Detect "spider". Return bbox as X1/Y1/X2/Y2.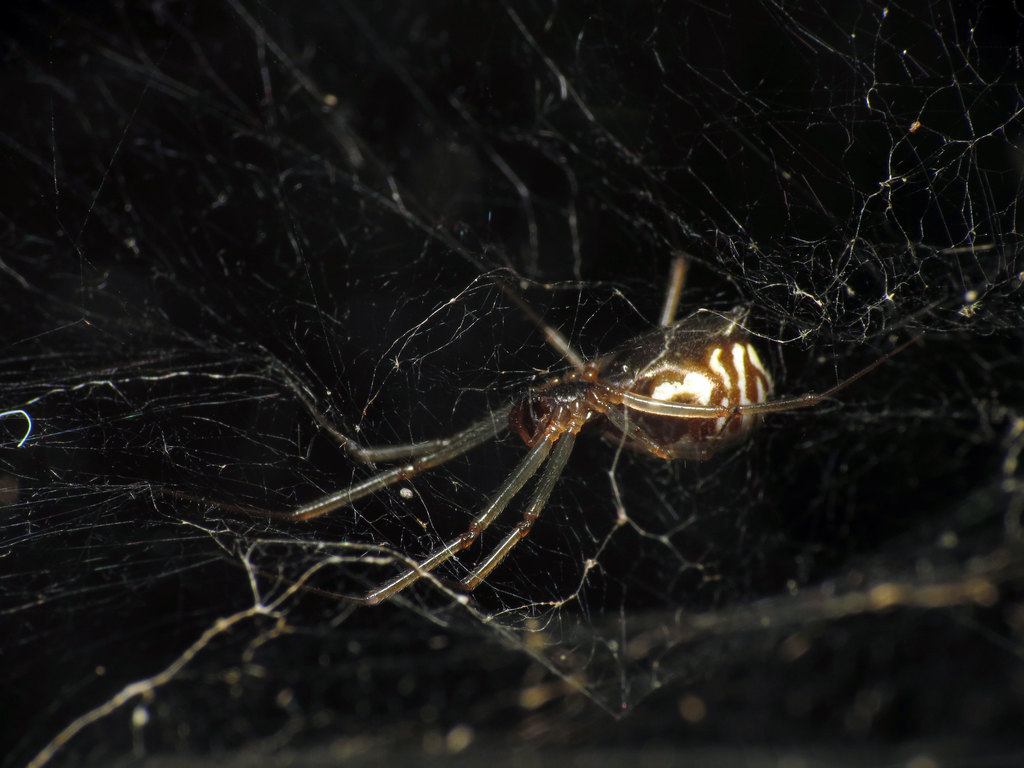
280/254/844/614.
